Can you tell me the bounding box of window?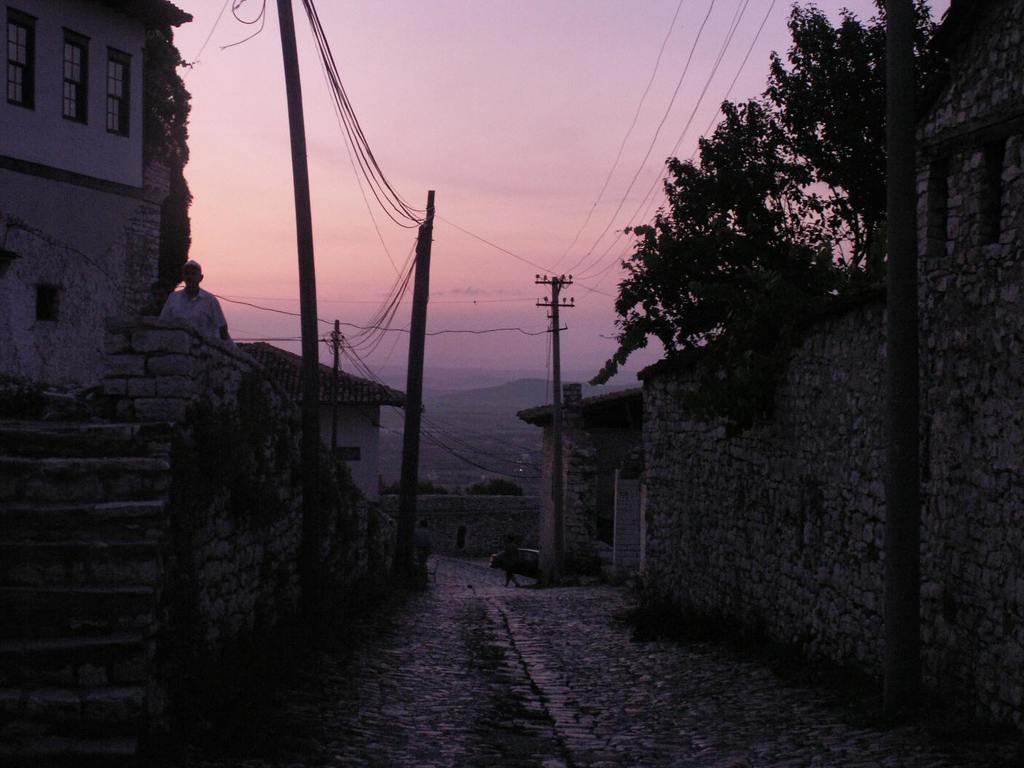
{"x1": 105, "y1": 46, "x2": 137, "y2": 137}.
